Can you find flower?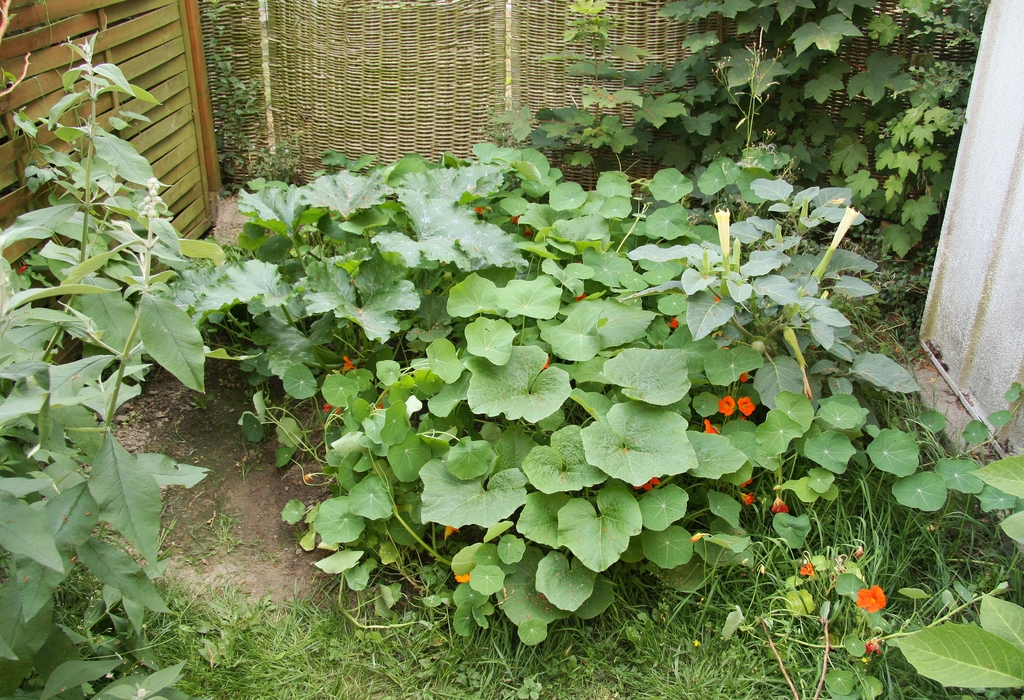
Yes, bounding box: <region>453, 573, 471, 582</region>.
